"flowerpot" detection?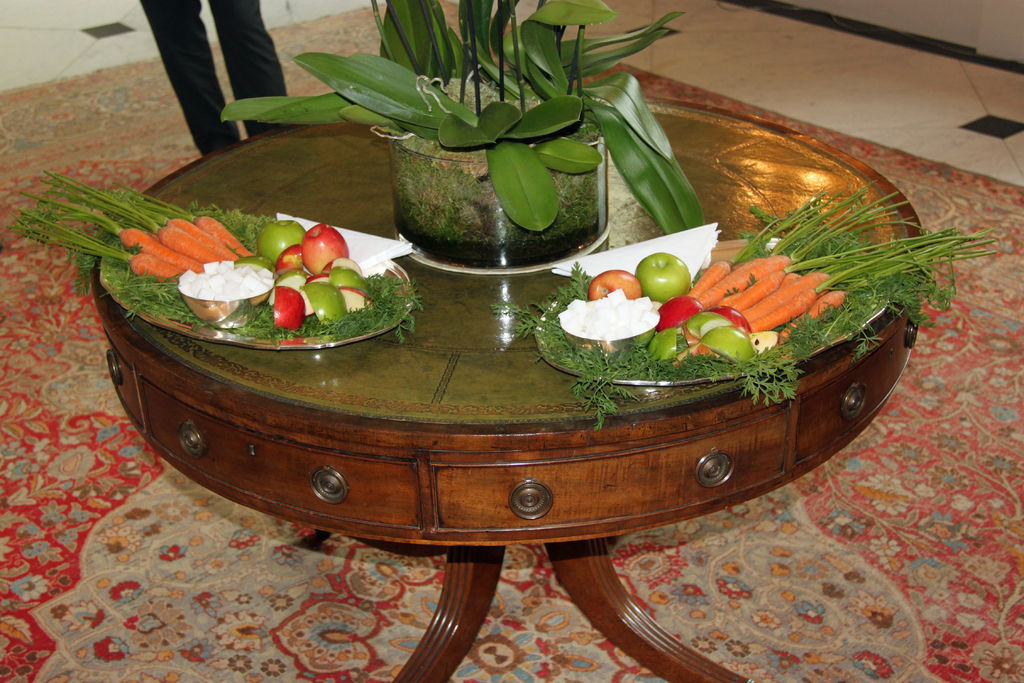
345:26:689:278
